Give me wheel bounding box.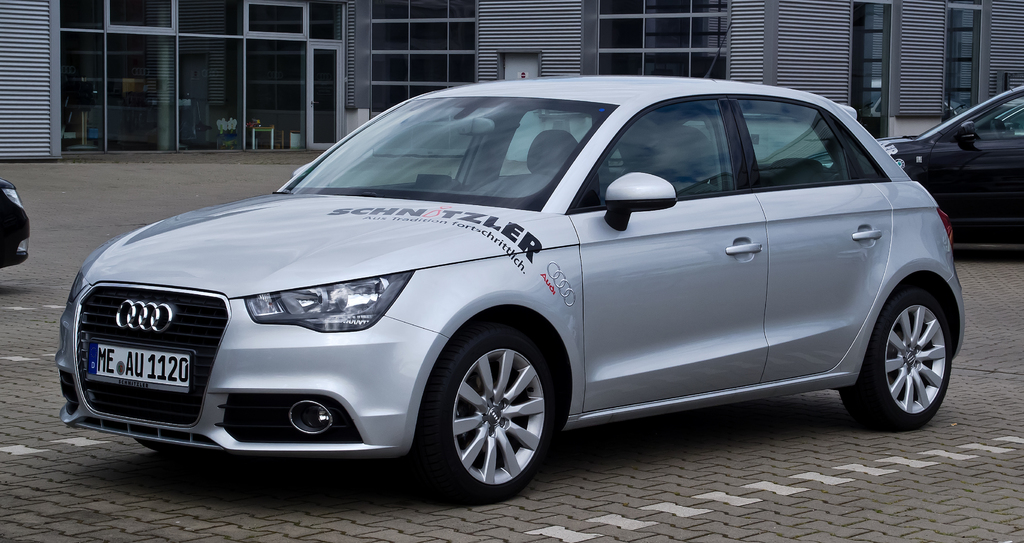
(536,166,559,174).
